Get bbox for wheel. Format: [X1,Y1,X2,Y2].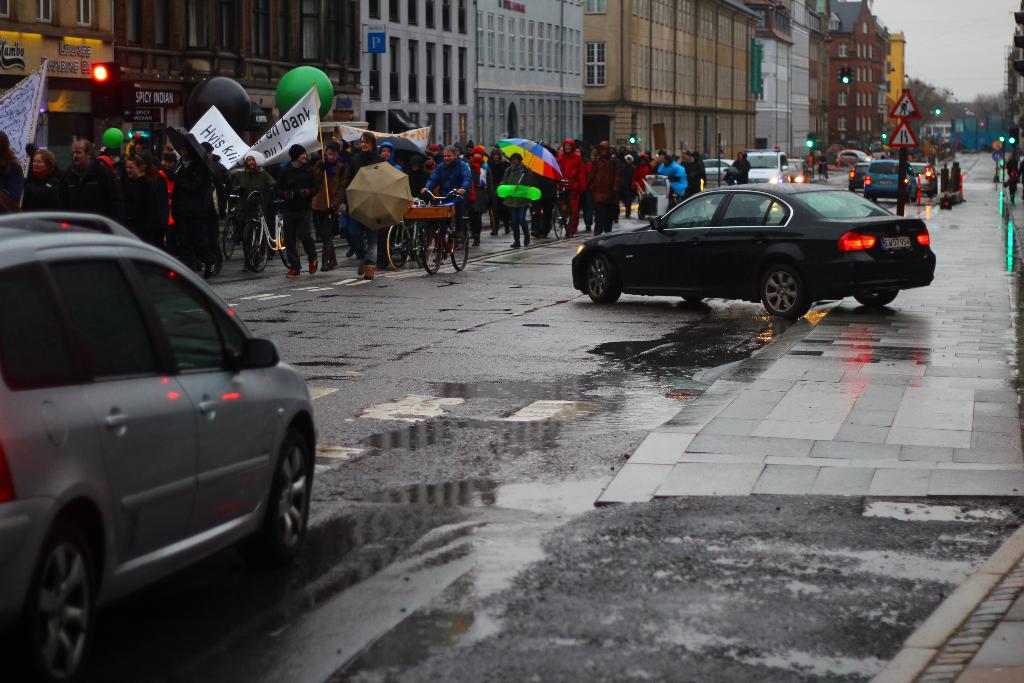
[847,185,854,192].
